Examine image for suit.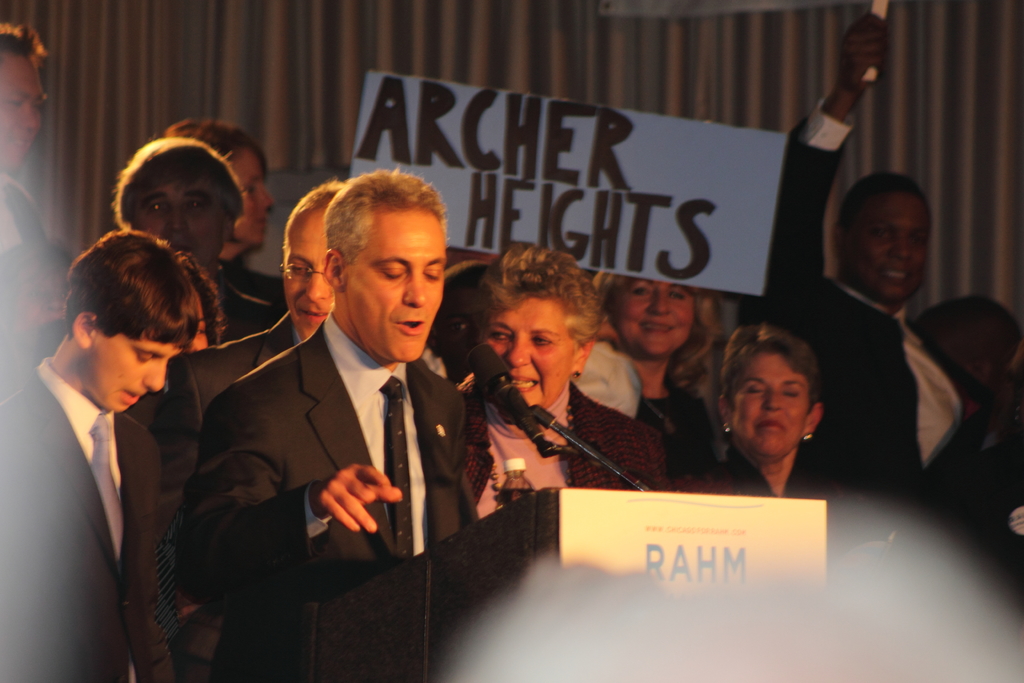
Examination result: <box>24,270,180,655</box>.
